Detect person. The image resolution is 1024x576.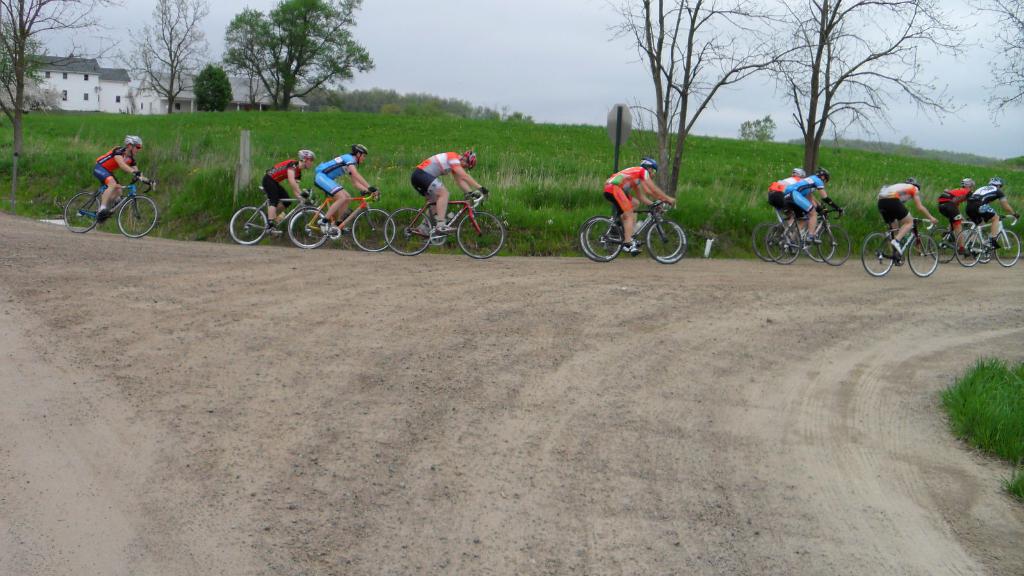
{"x1": 411, "y1": 150, "x2": 486, "y2": 237}.
